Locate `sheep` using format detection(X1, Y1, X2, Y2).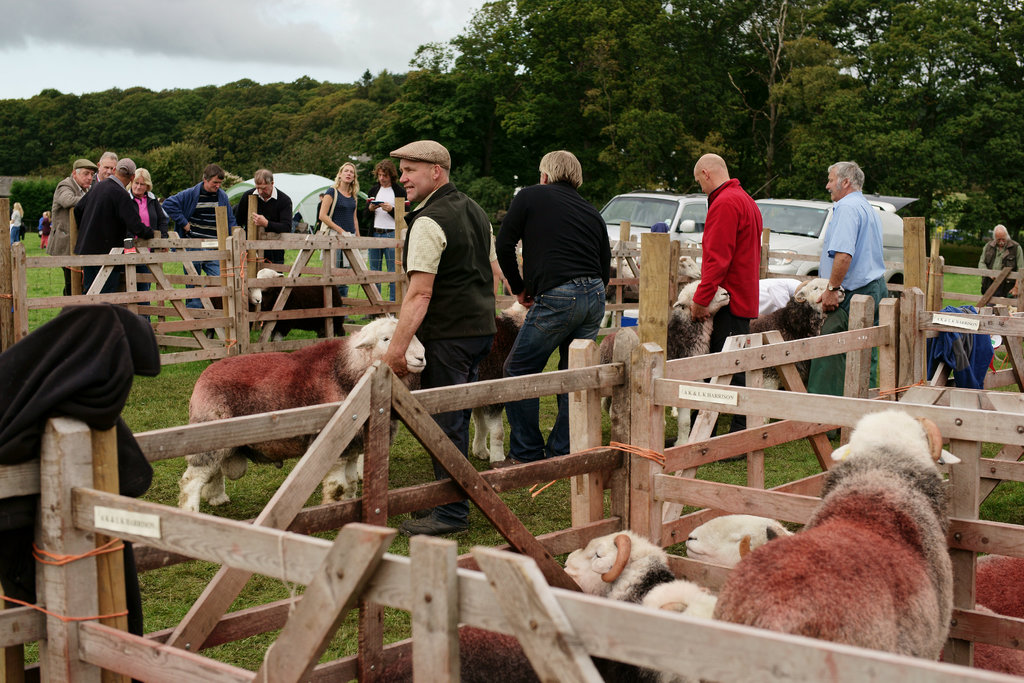
detection(639, 582, 710, 682).
